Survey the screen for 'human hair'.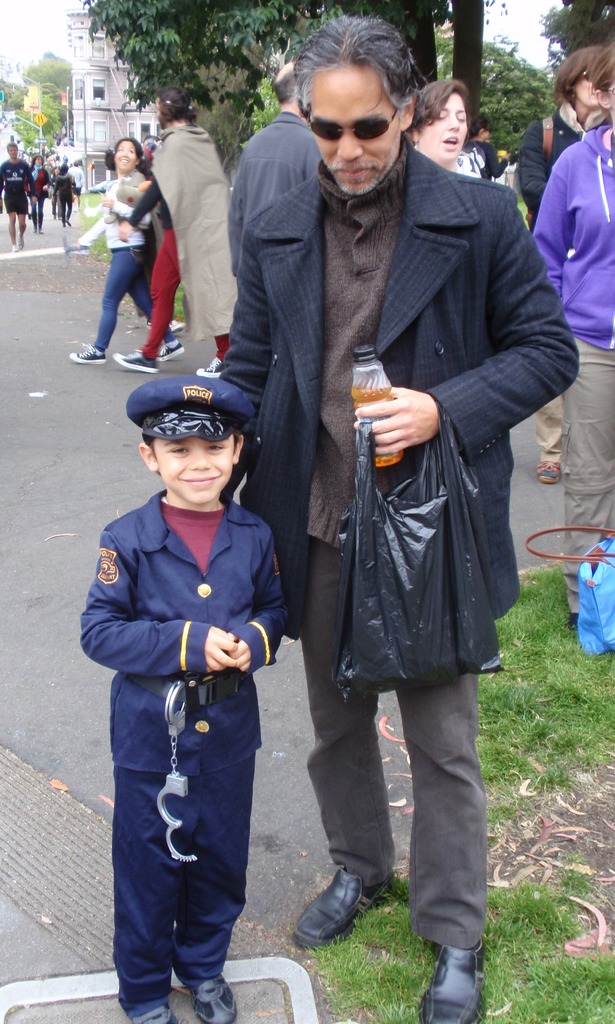
Survey found: Rect(274, 21, 433, 136).
